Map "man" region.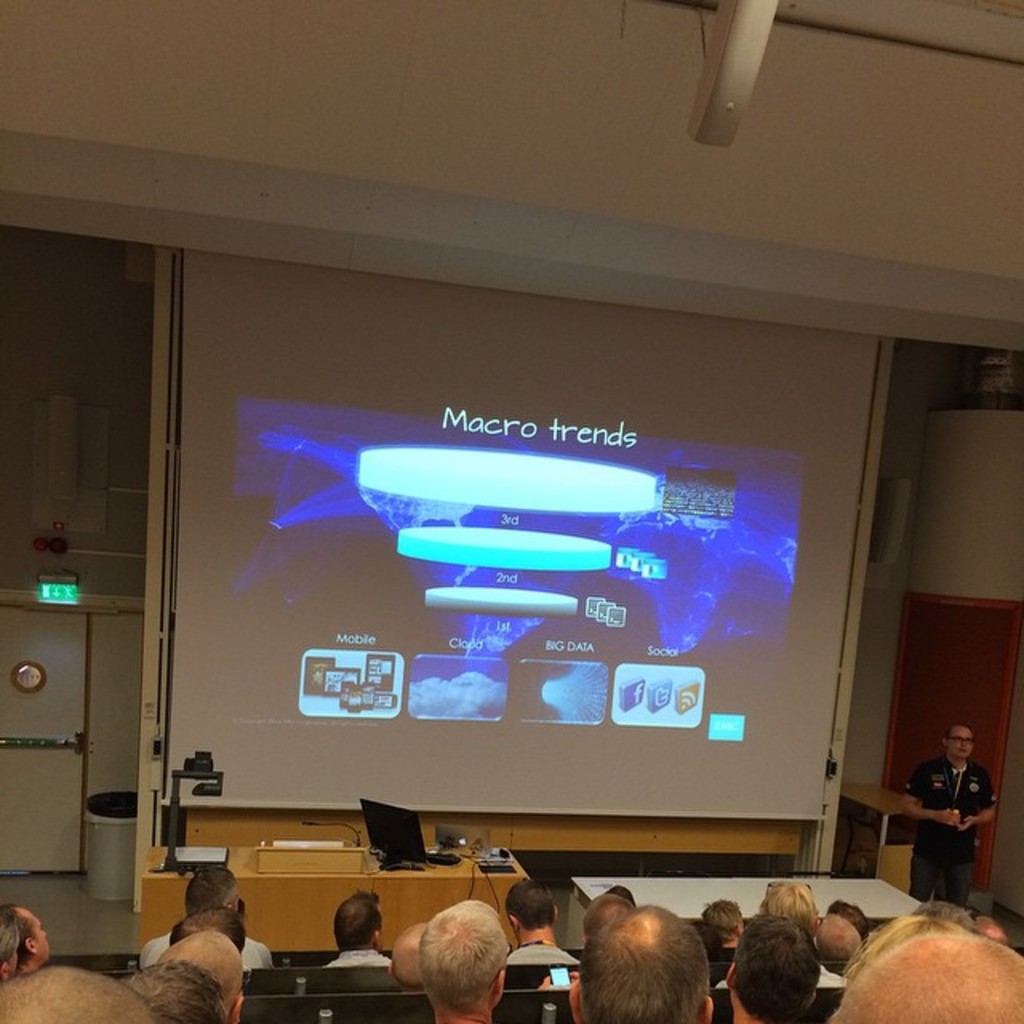
Mapped to box=[0, 963, 155, 1022].
